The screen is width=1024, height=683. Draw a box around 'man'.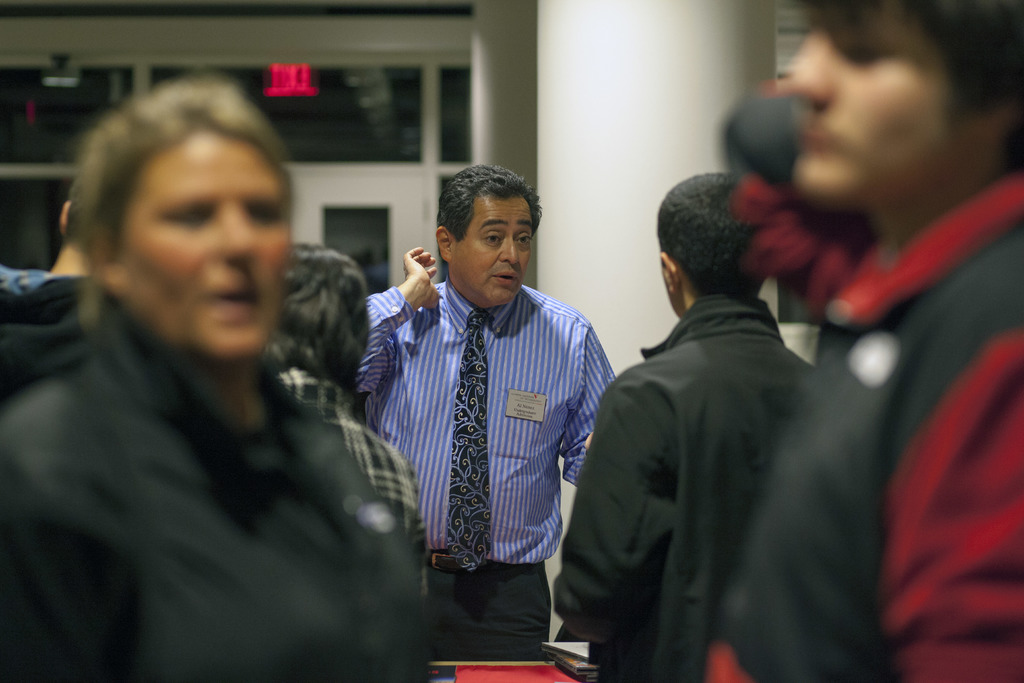
left=548, top=175, right=815, bottom=682.
